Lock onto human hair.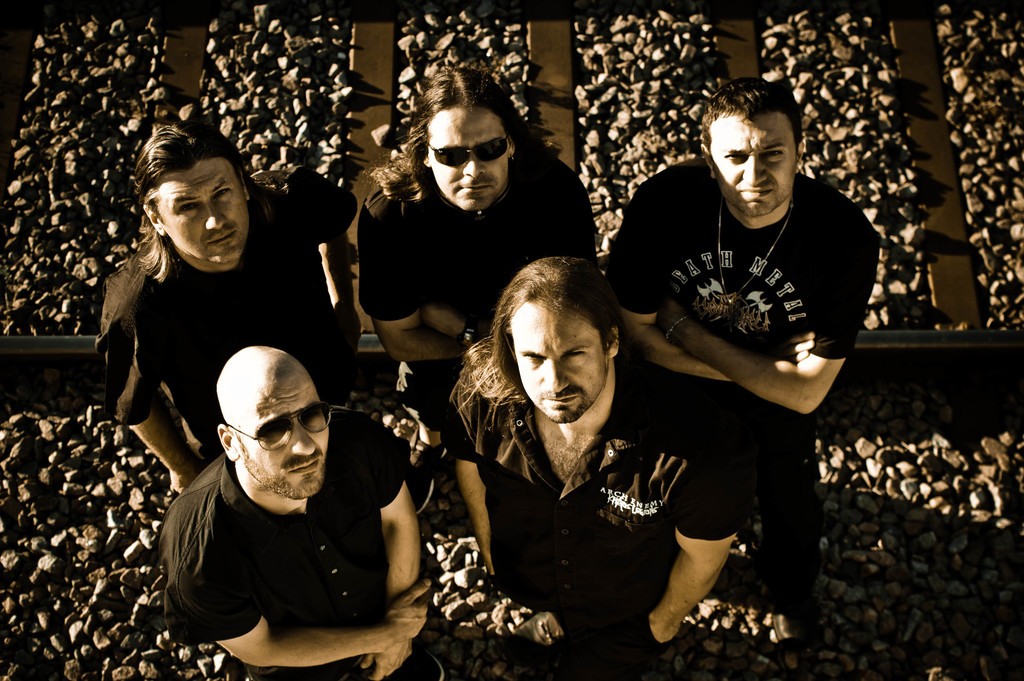
Locked: crop(486, 250, 636, 449).
